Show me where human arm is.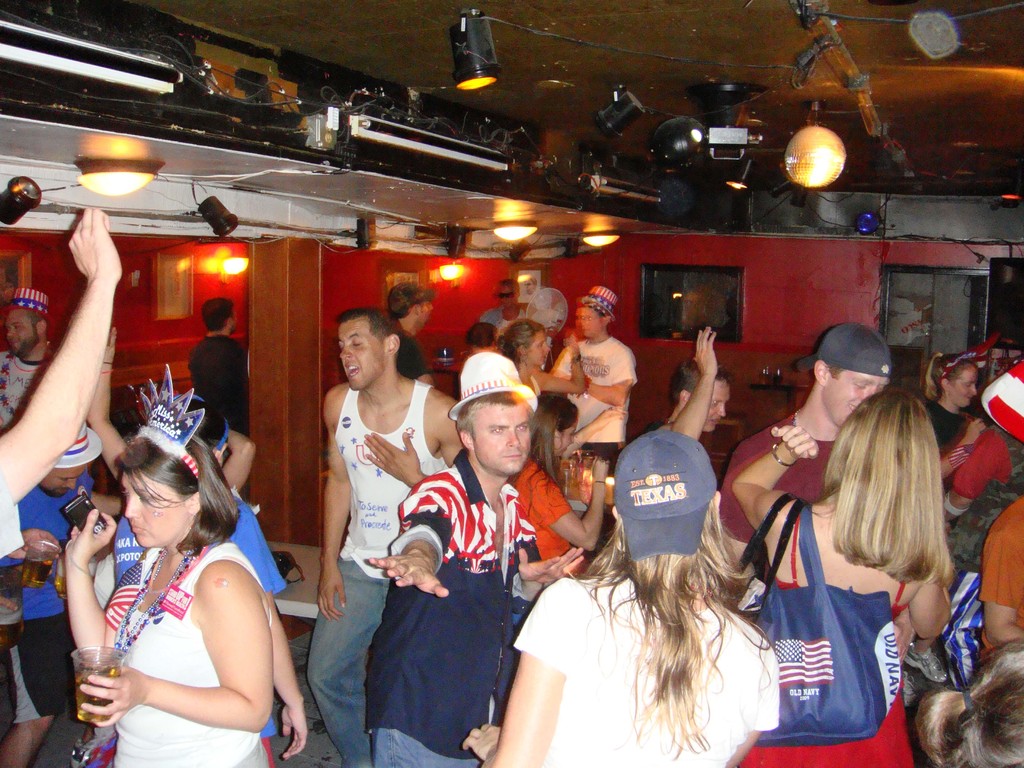
human arm is at (716, 466, 754, 586).
